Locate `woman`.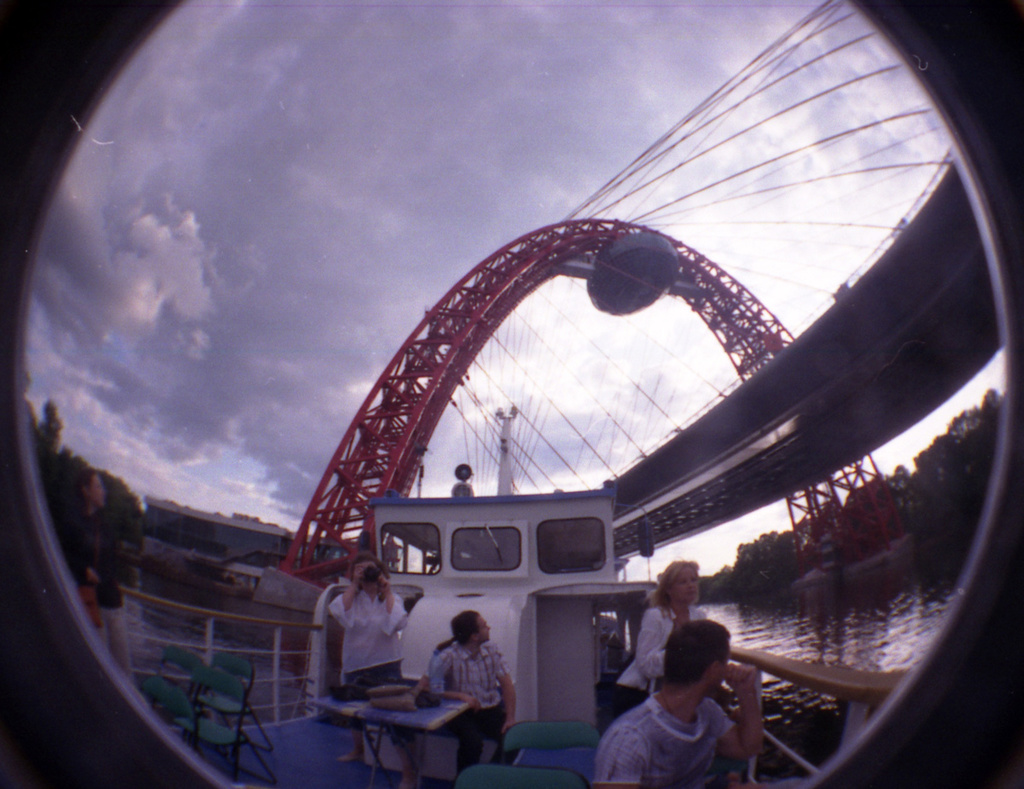
Bounding box: rect(317, 554, 411, 788).
